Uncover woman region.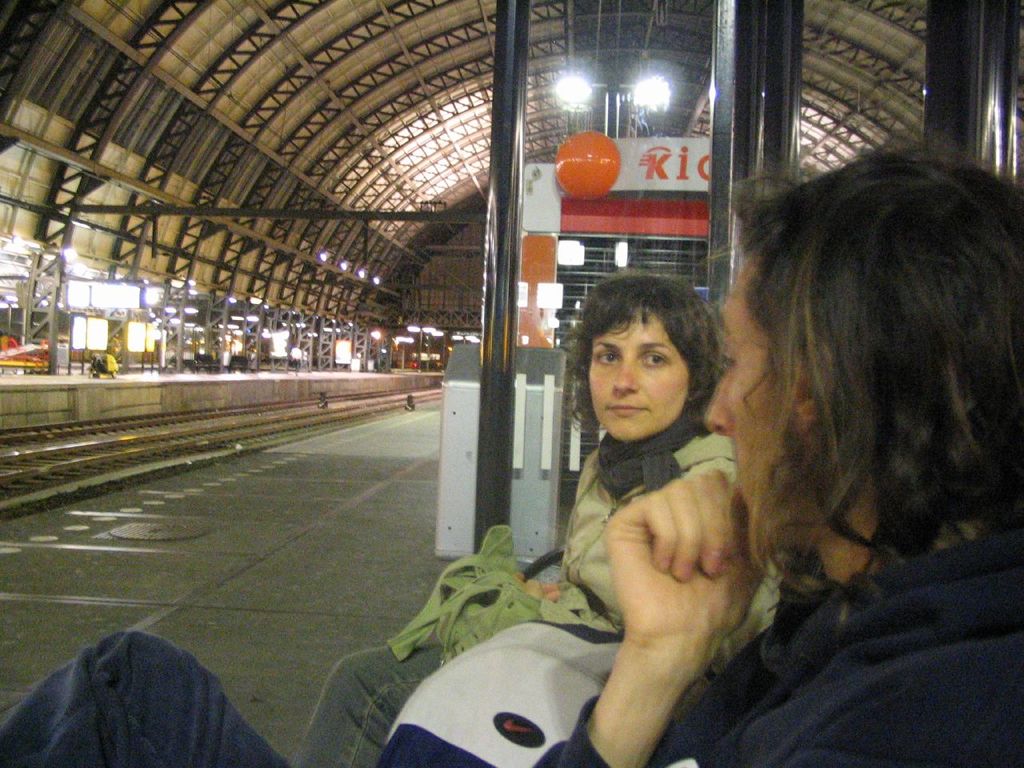
Uncovered: rect(289, 263, 782, 767).
